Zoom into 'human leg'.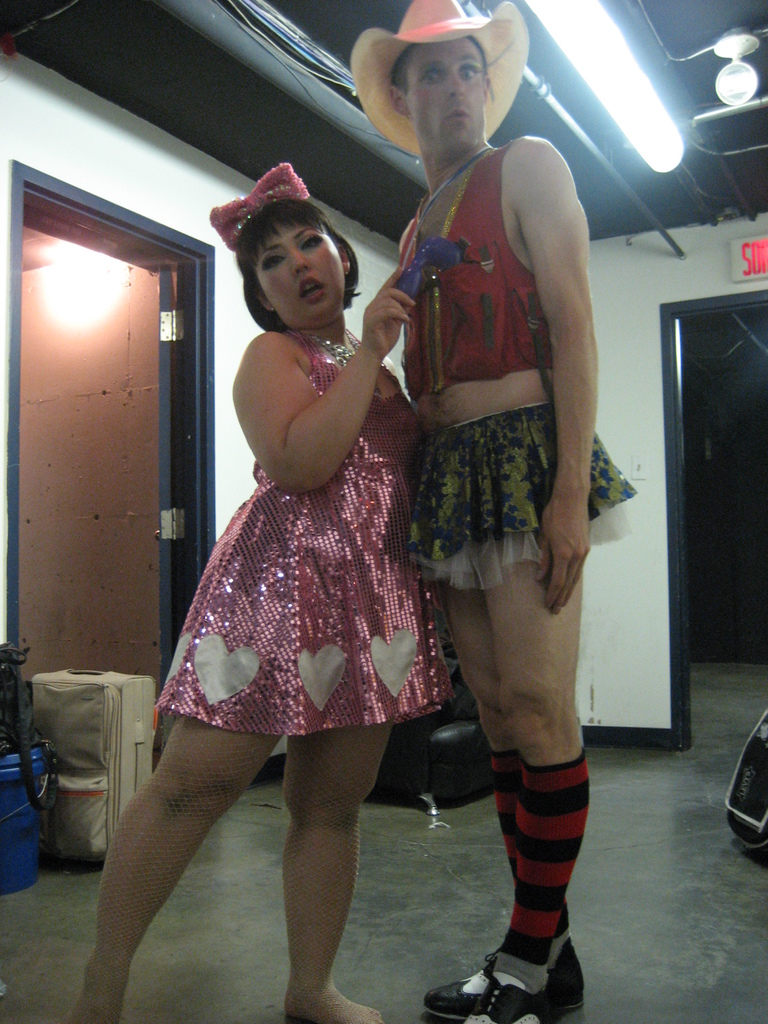
Zoom target: {"x1": 452, "y1": 557, "x2": 603, "y2": 1016}.
